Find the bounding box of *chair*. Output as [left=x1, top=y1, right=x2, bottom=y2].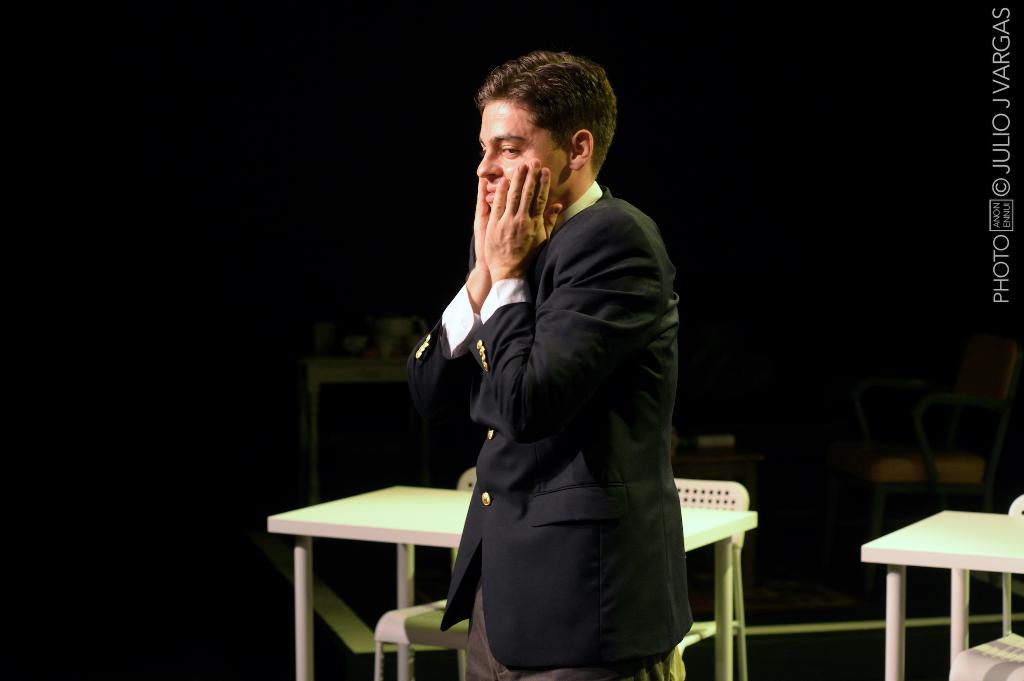
[left=355, top=467, right=515, bottom=680].
